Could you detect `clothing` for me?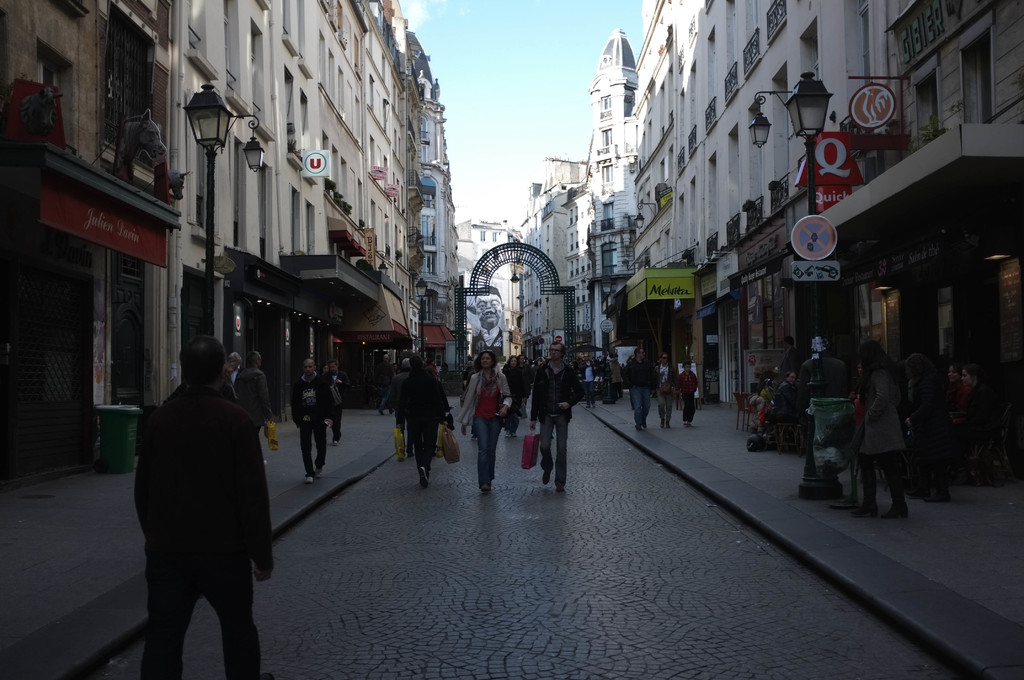
Detection result: region(858, 366, 913, 501).
